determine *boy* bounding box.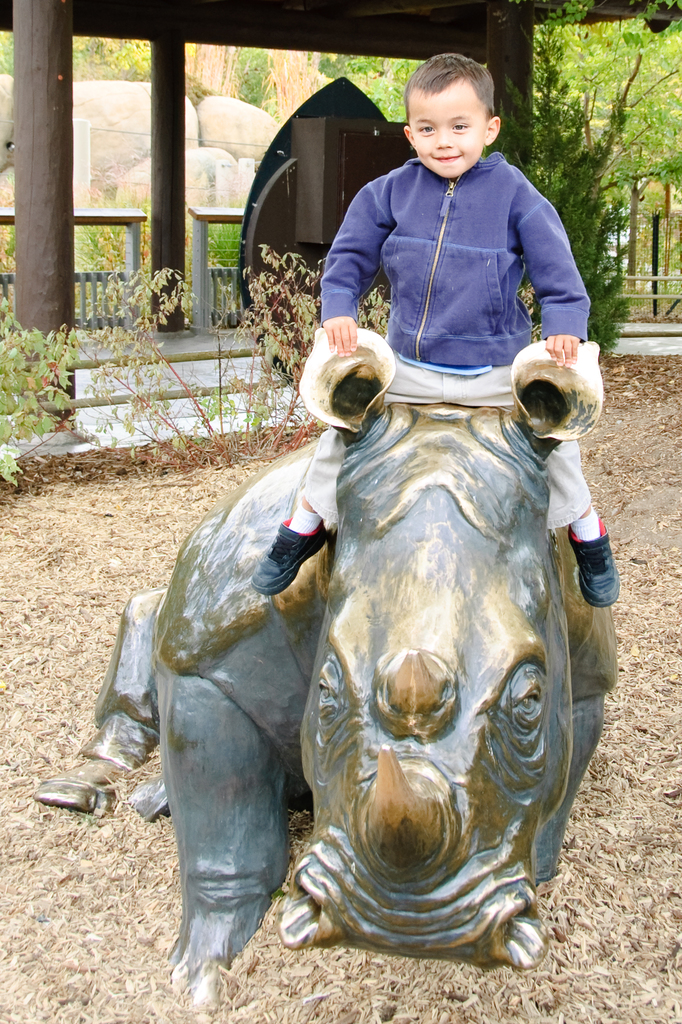
Determined: <region>248, 52, 622, 608</region>.
